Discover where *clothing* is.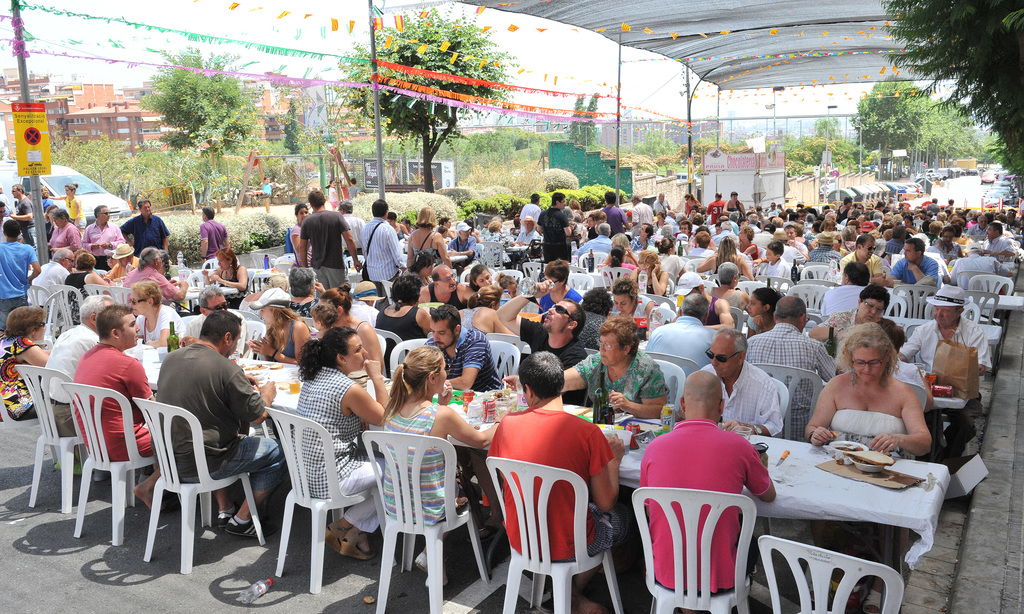
Discovered at Rect(60, 265, 85, 319).
